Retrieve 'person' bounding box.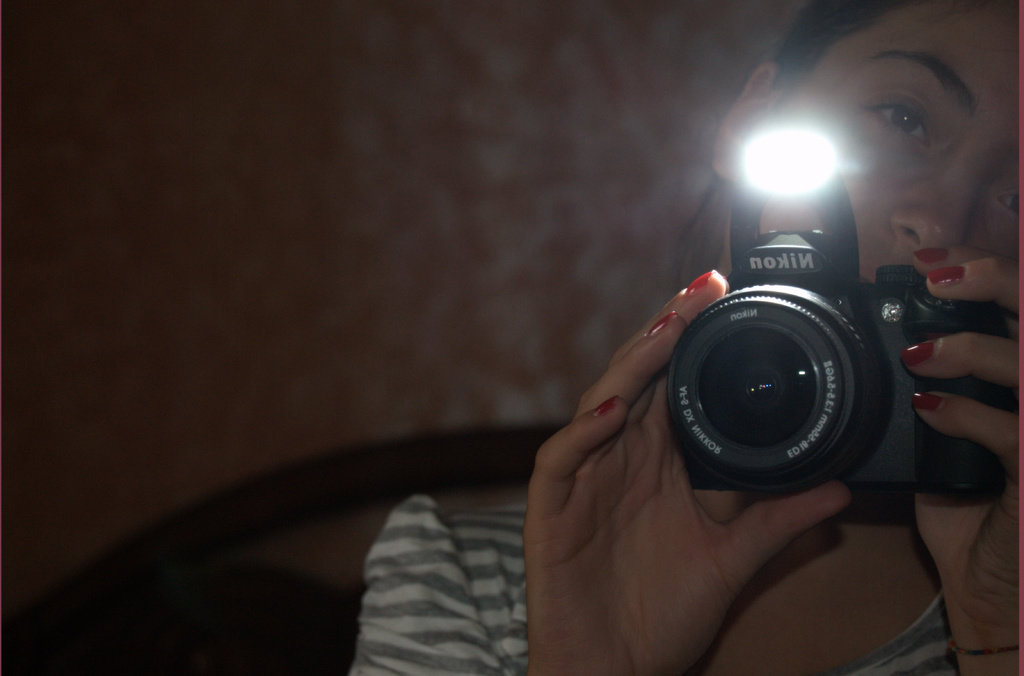
Bounding box: <region>354, 0, 1023, 675</region>.
